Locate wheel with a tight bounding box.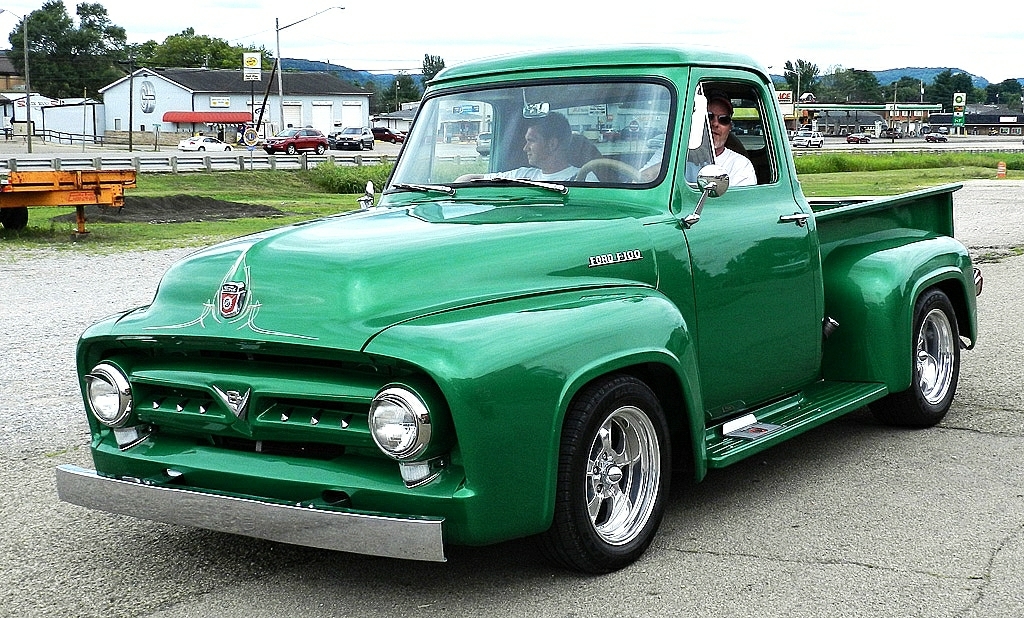
[859,139,861,145].
